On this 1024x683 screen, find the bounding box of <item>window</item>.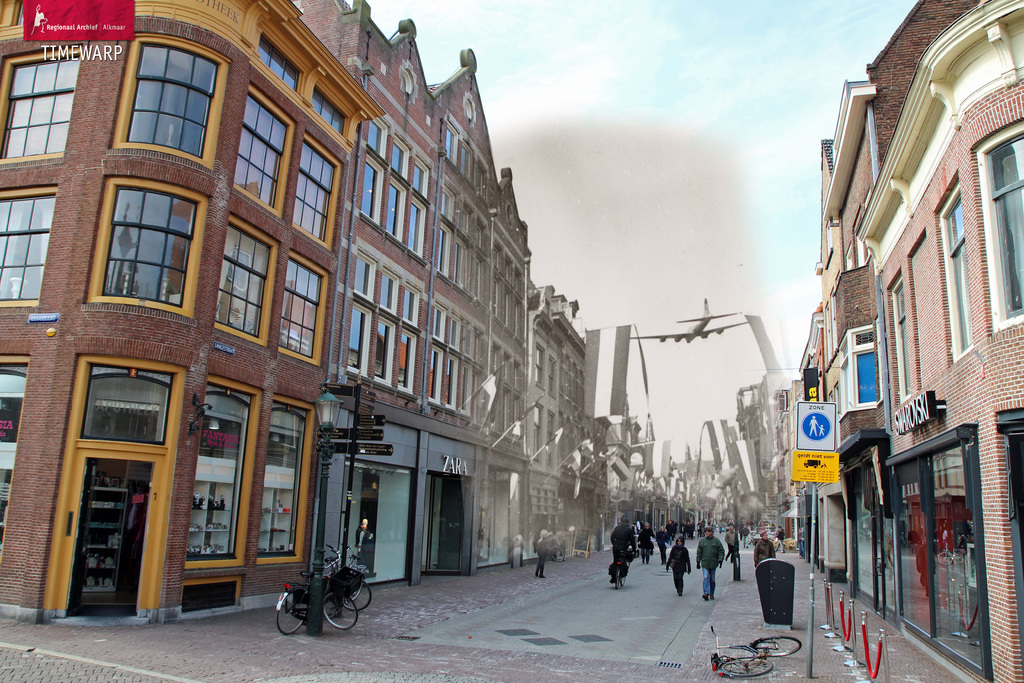
Bounding box: BBox(397, 335, 417, 399).
